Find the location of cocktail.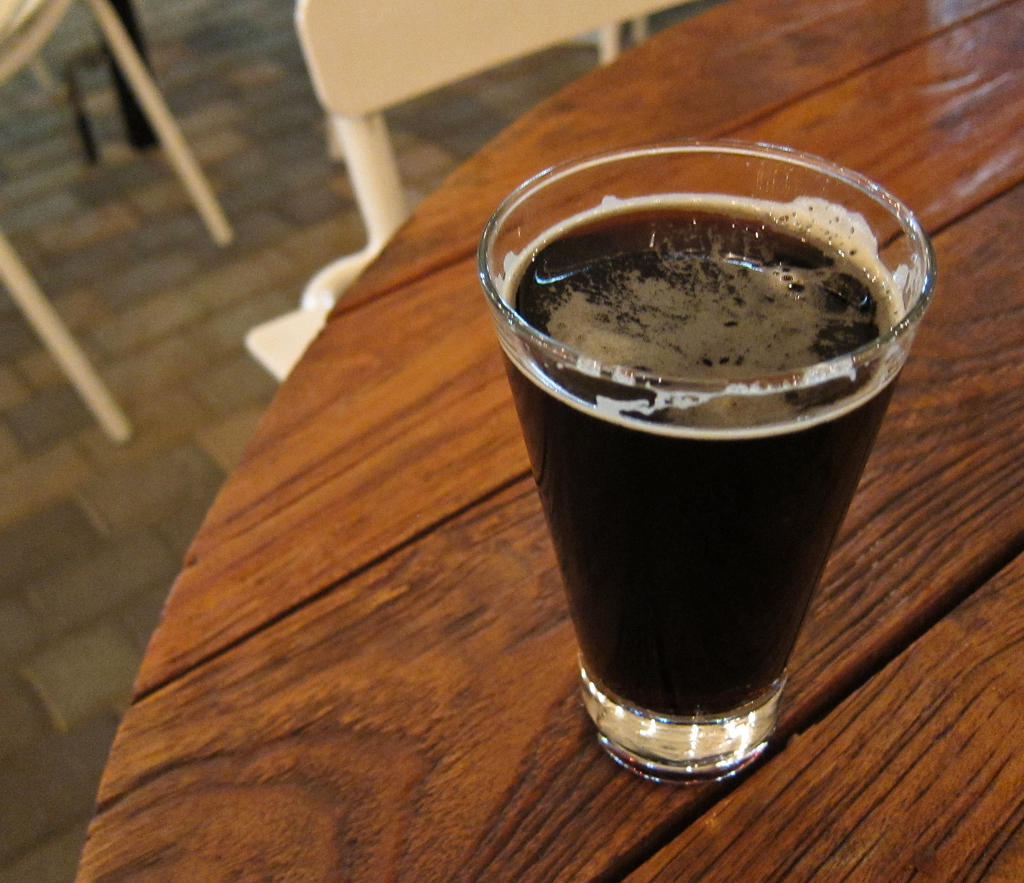
Location: bbox(477, 139, 941, 781).
